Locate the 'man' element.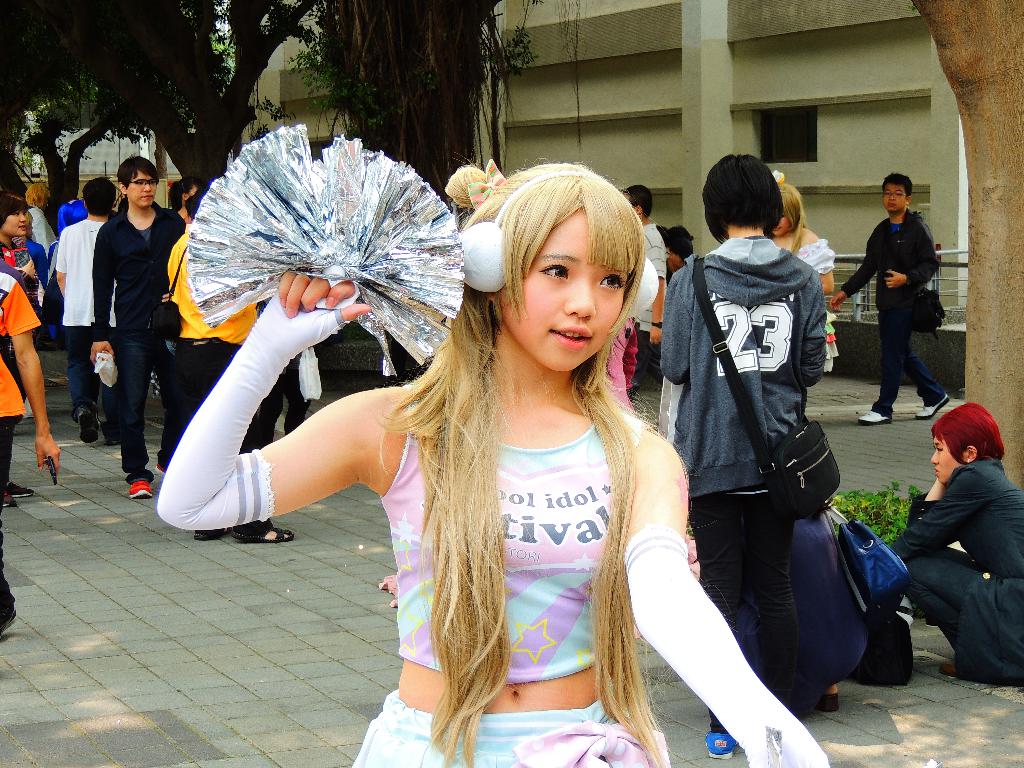
Element bbox: detection(0, 259, 70, 640).
